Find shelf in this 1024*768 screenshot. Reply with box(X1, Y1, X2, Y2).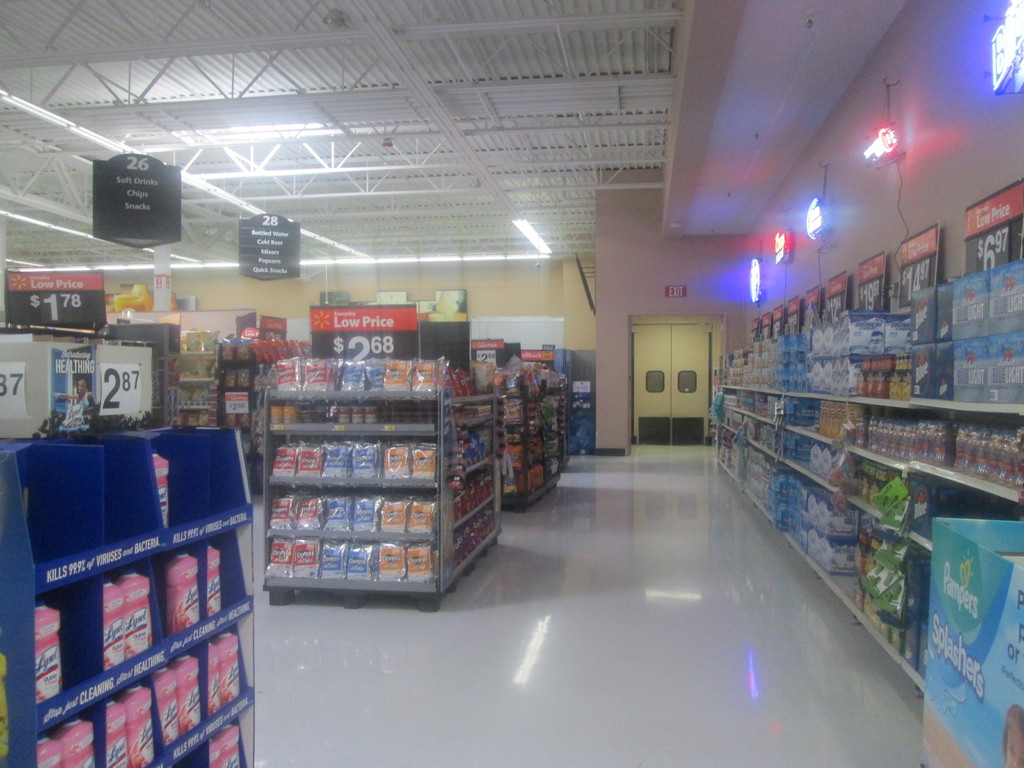
box(503, 362, 569, 482).
